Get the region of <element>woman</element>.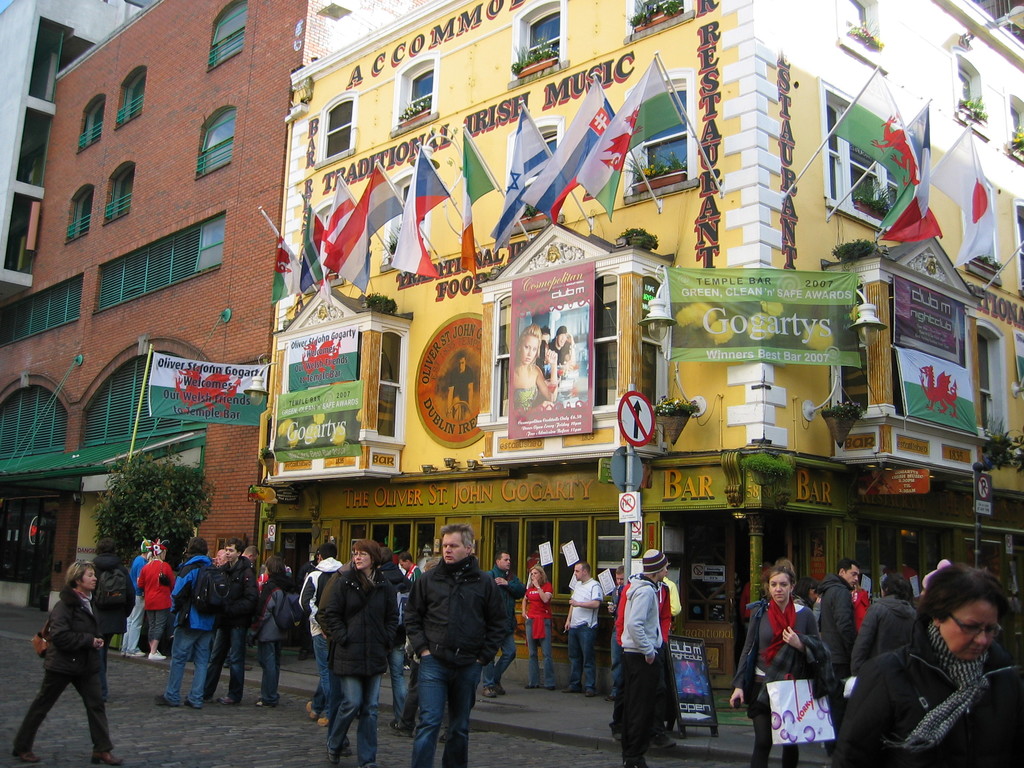
detection(520, 564, 554, 691).
